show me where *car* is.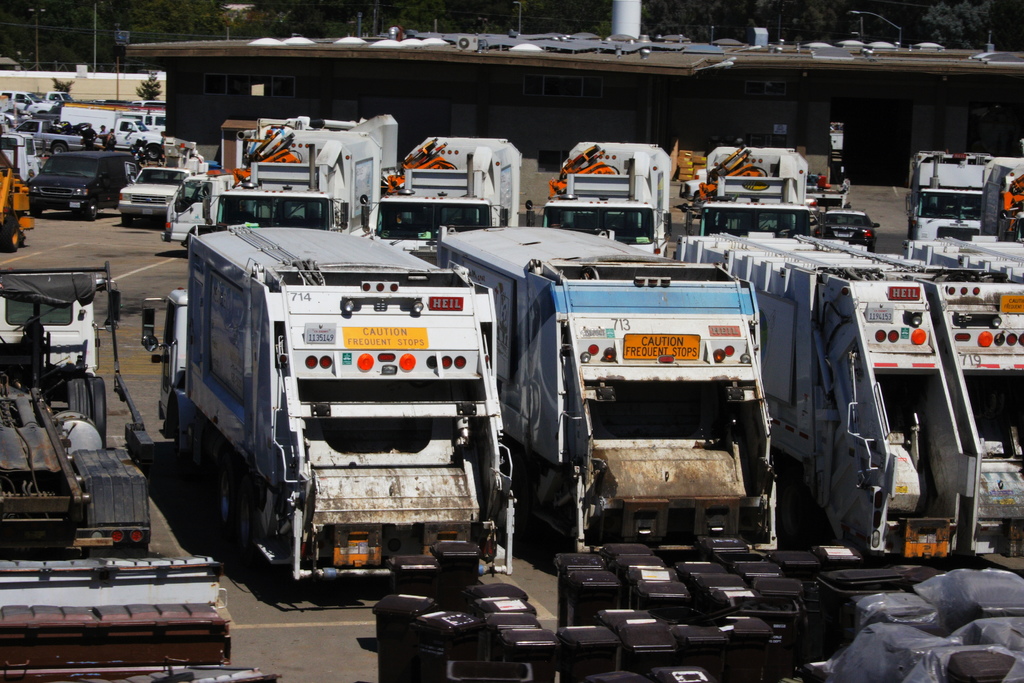
*car* is at (left=821, top=211, right=880, bottom=247).
